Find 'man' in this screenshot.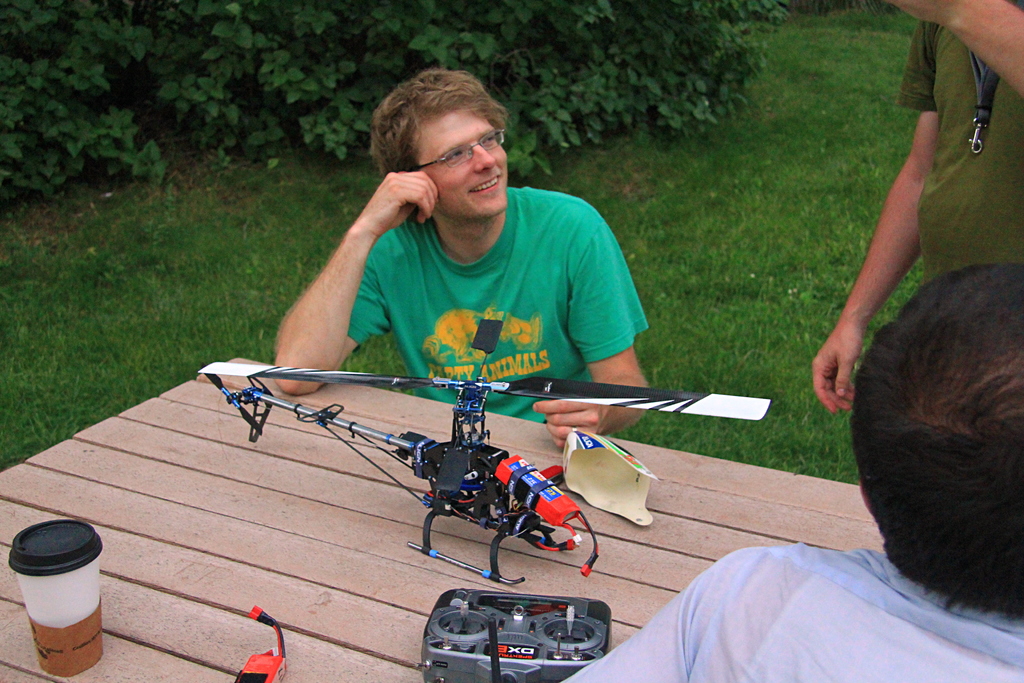
The bounding box for 'man' is bbox=(811, 0, 1023, 416).
